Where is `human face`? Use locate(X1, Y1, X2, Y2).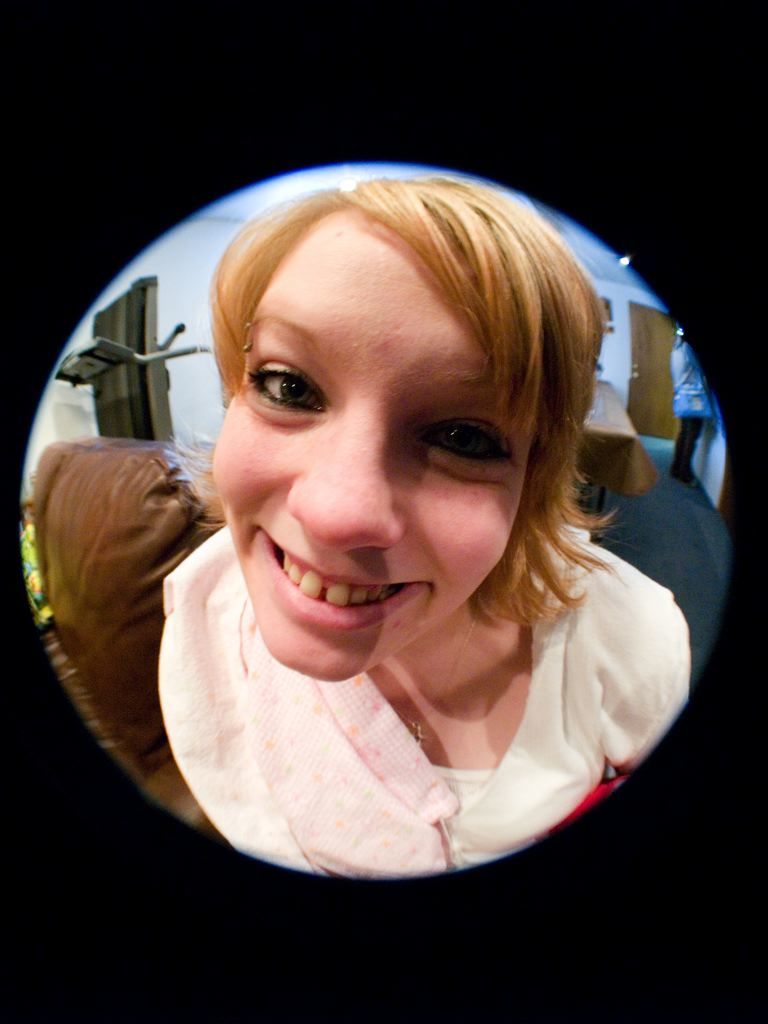
locate(204, 213, 529, 676).
